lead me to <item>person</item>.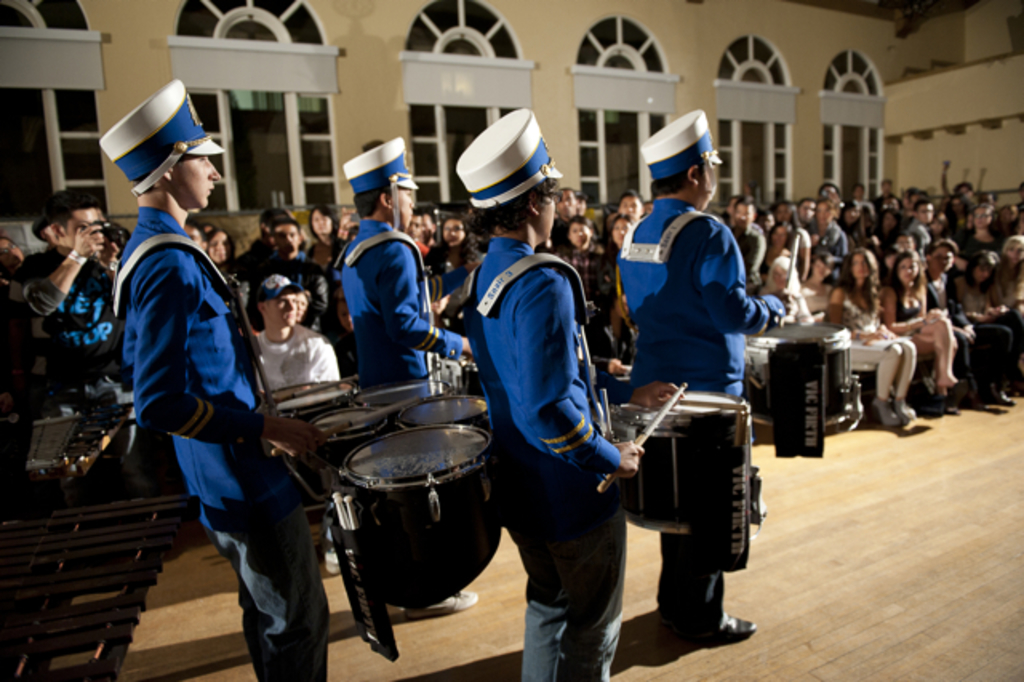
Lead to locate(0, 106, 1022, 680).
